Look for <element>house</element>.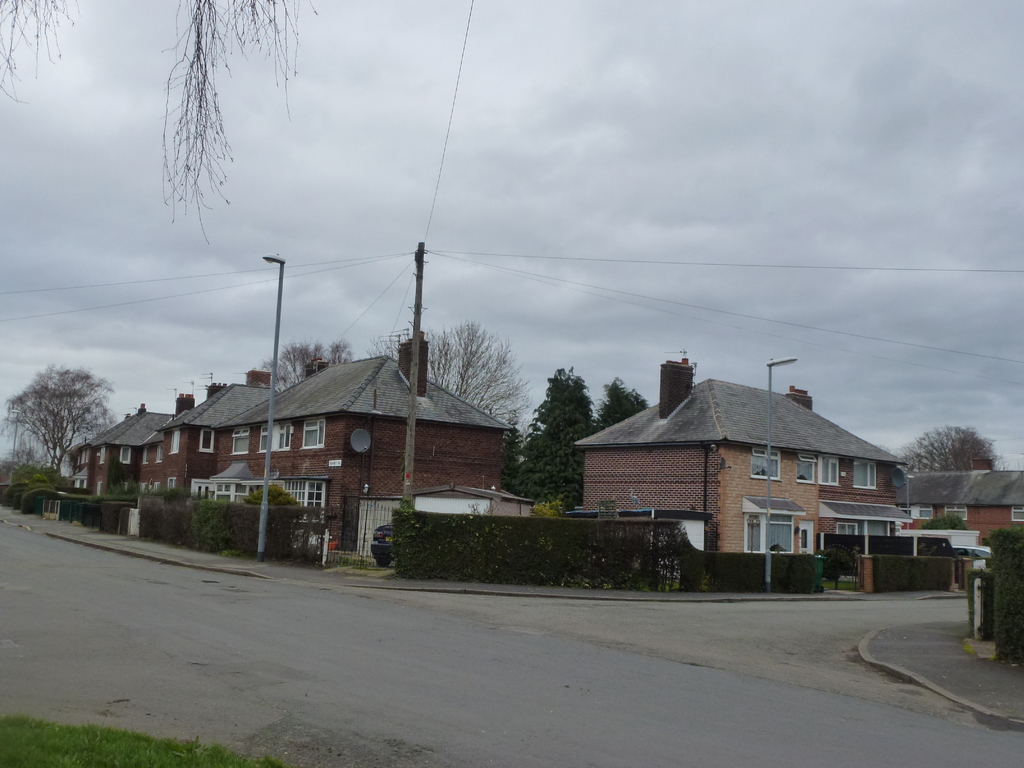
Found: bbox=(76, 409, 205, 511).
